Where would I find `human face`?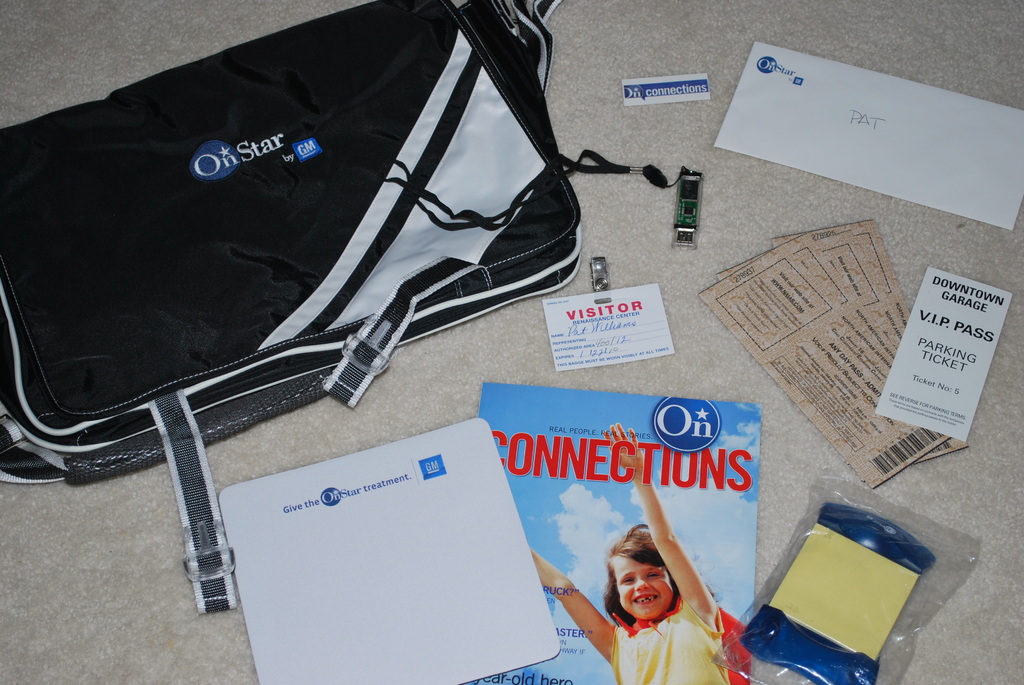
At rect(613, 554, 667, 623).
